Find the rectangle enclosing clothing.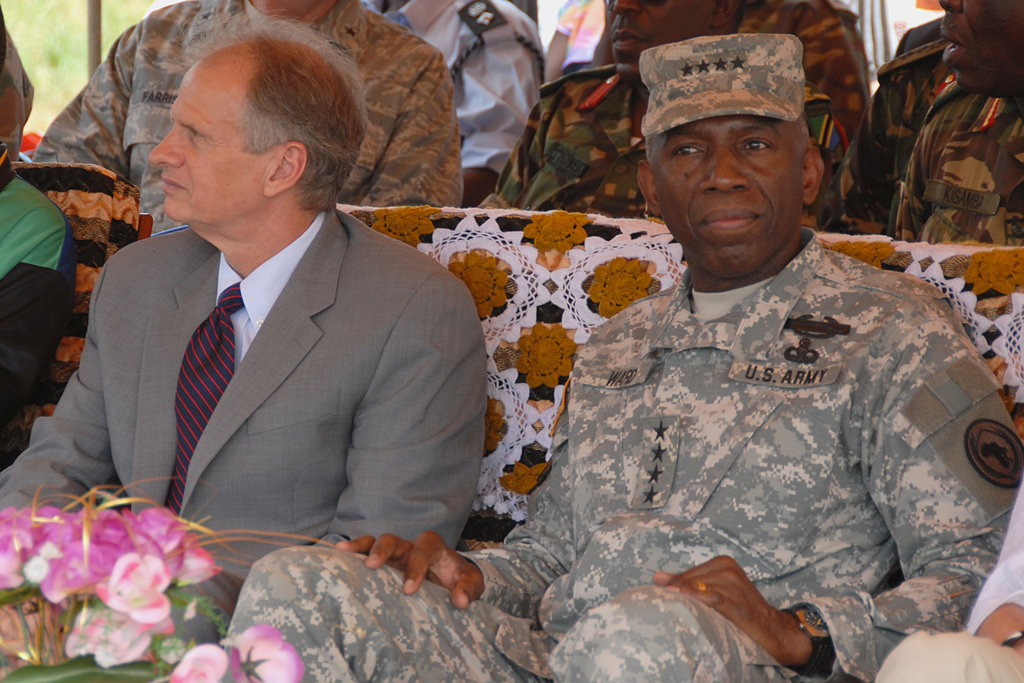
(0, 162, 79, 436).
